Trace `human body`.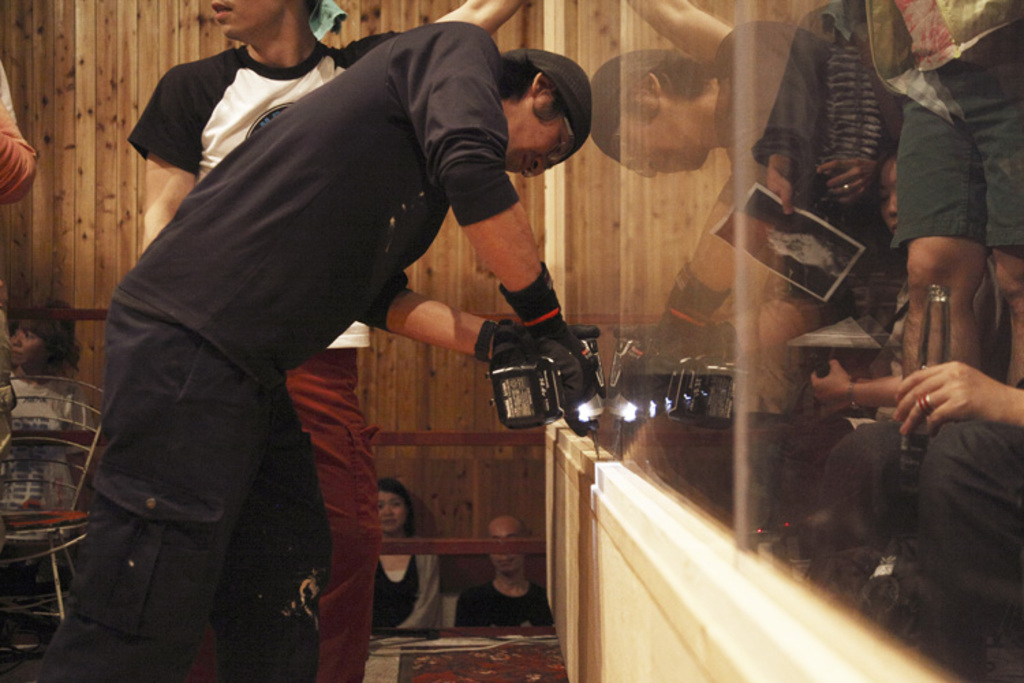
Traced to bbox=(295, 473, 444, 631).
